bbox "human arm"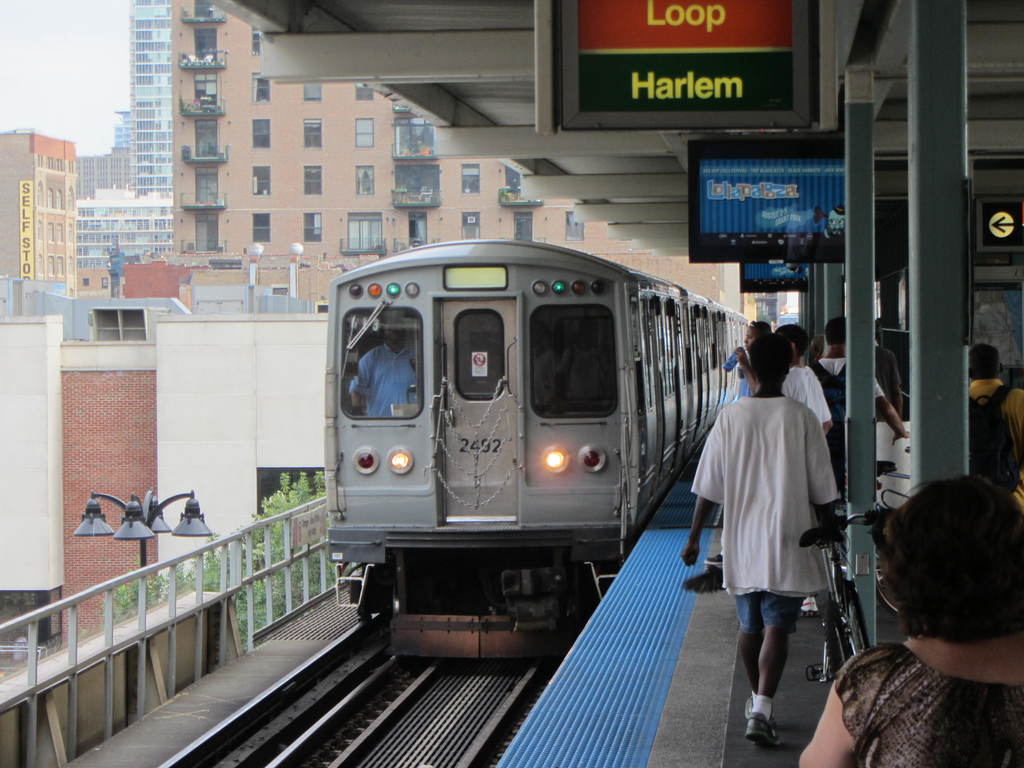
346, 344, 382, 408
